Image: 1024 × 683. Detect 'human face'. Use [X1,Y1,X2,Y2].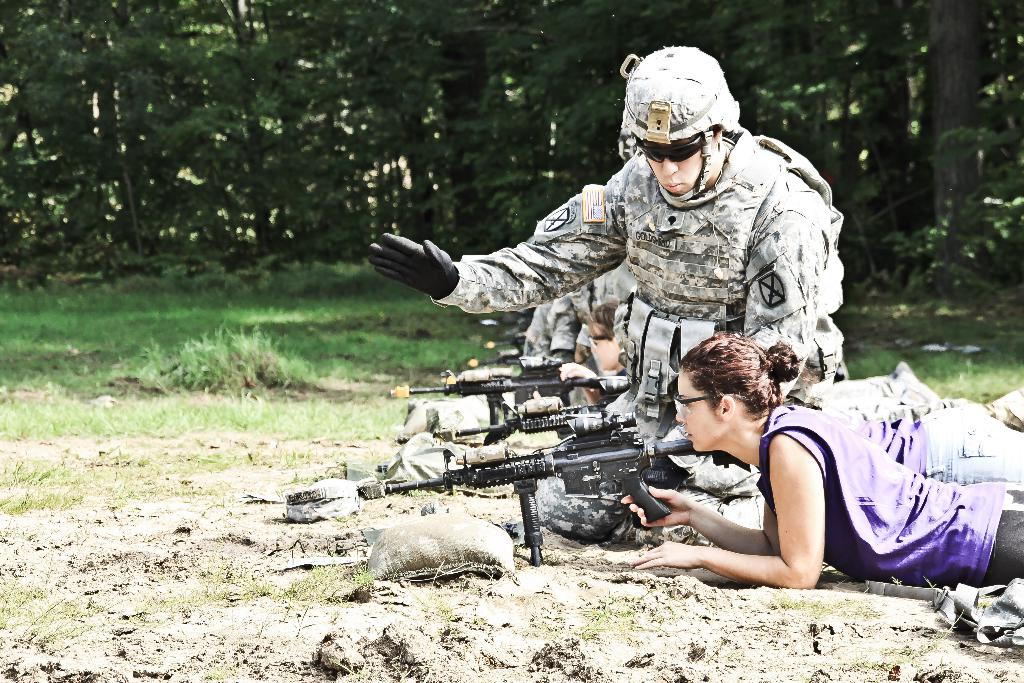
[643,142,700,195].
